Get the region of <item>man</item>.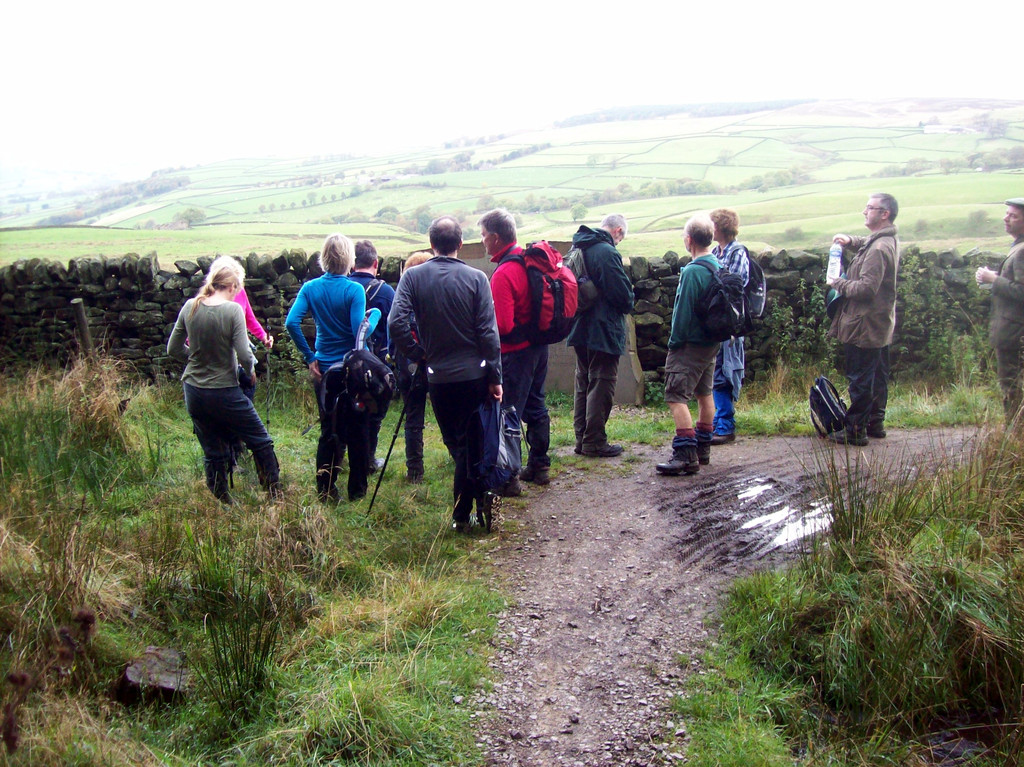
{"left": 568, "top": 210, "right": 635, "bottom": 455}.
